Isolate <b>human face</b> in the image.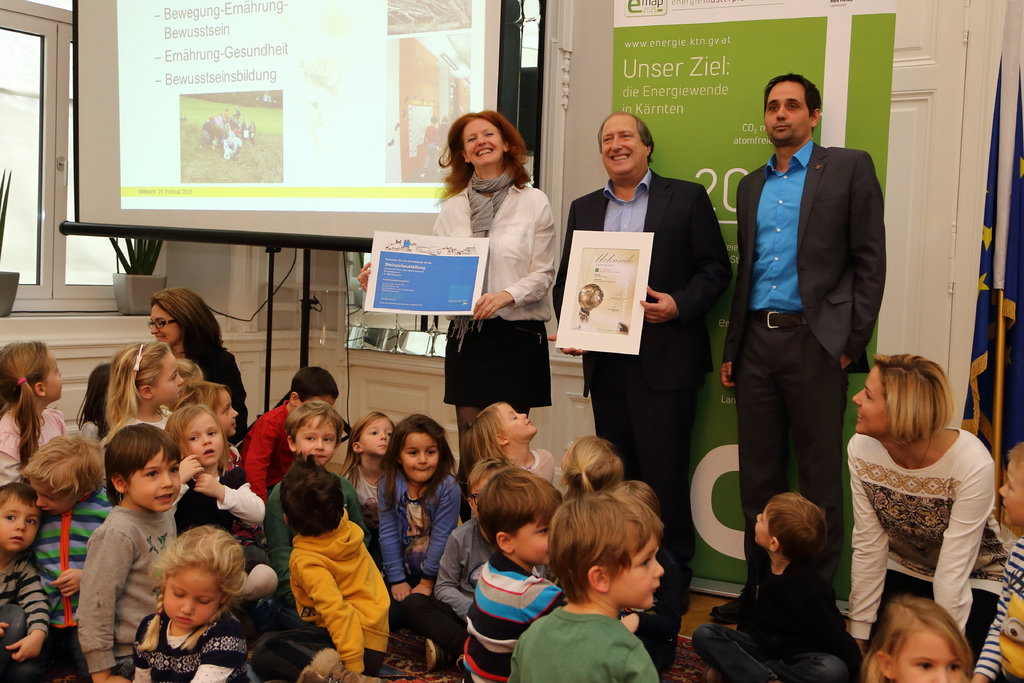
Isolated region: 509/511/557/569.
